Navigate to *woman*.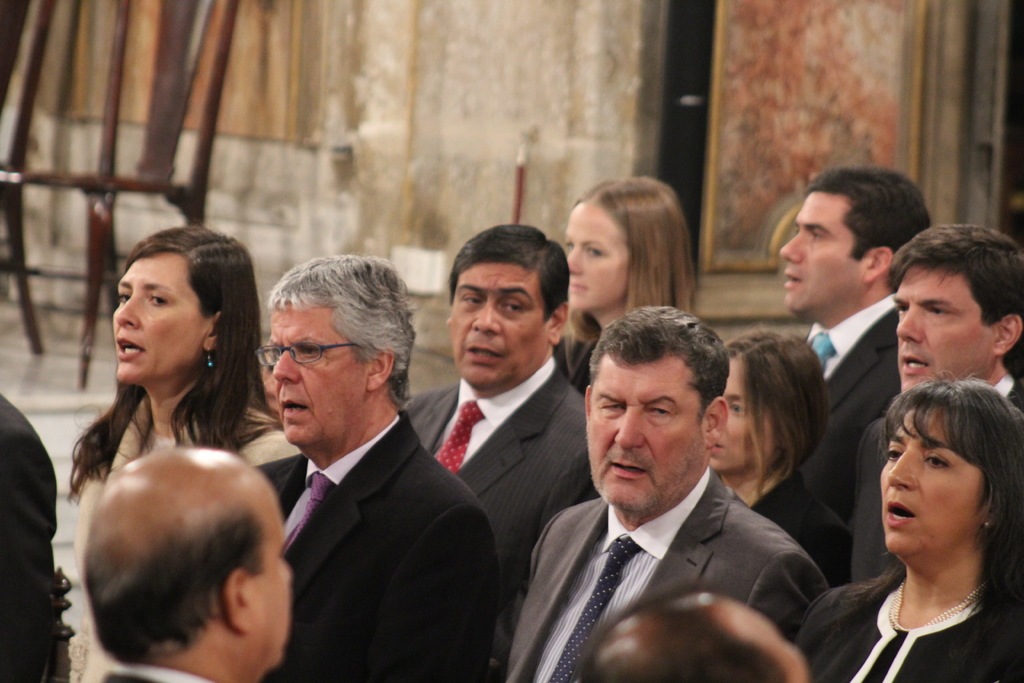
Navigation target: bbox(805, 347, 1023, 677).
